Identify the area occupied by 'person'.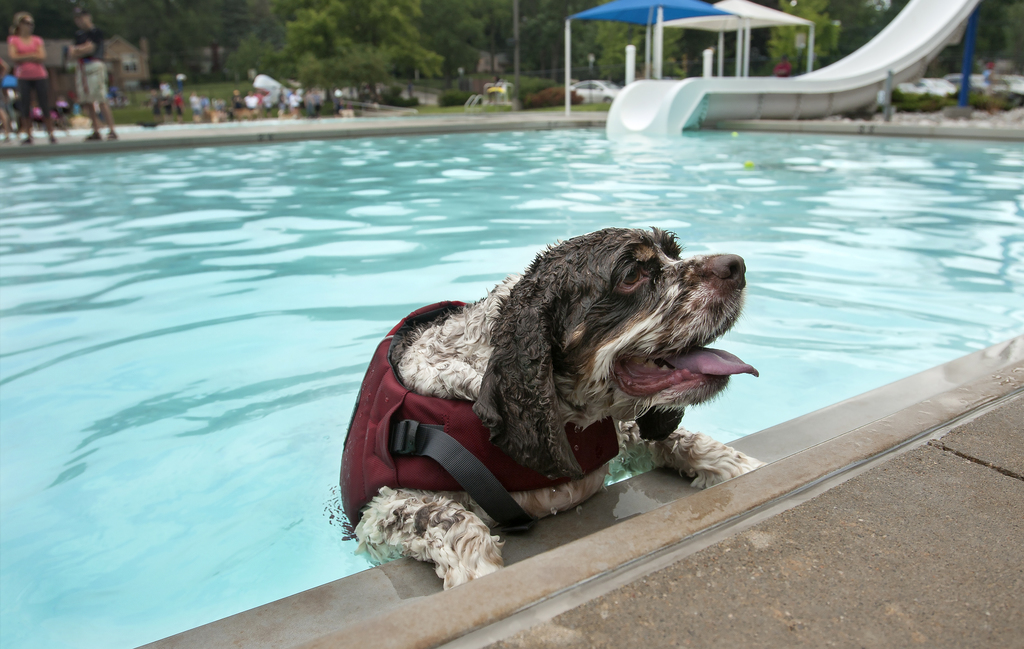
Area: detection(0, 3, 58, 149).
